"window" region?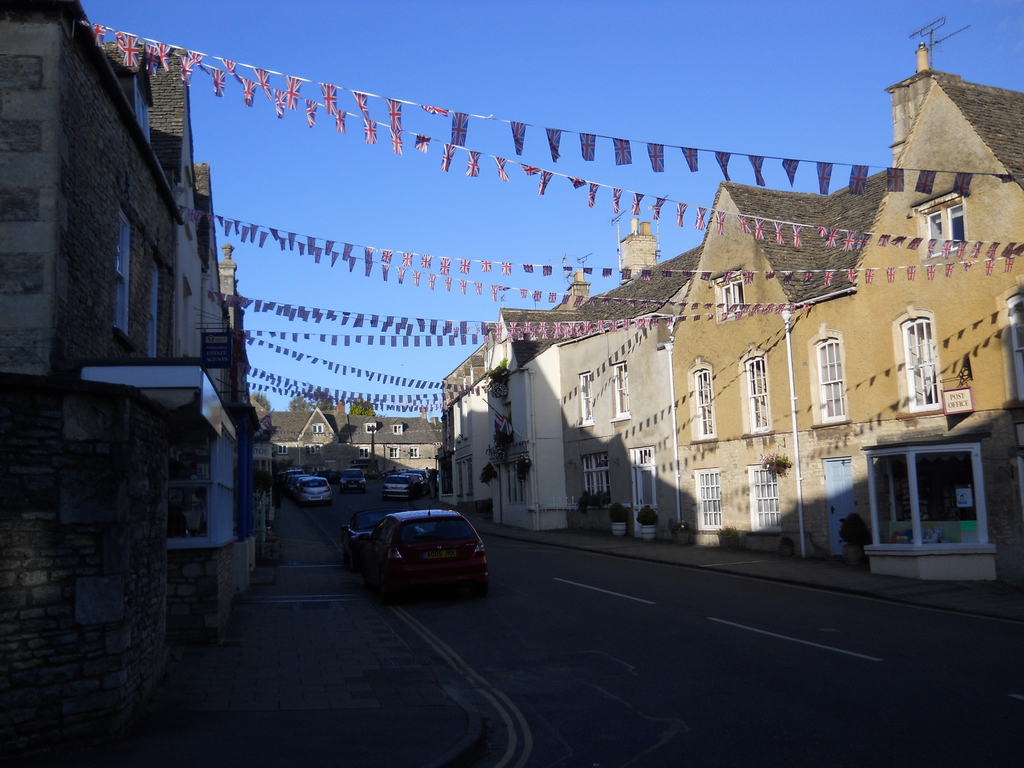
crop(575, 373, 598, 425)
